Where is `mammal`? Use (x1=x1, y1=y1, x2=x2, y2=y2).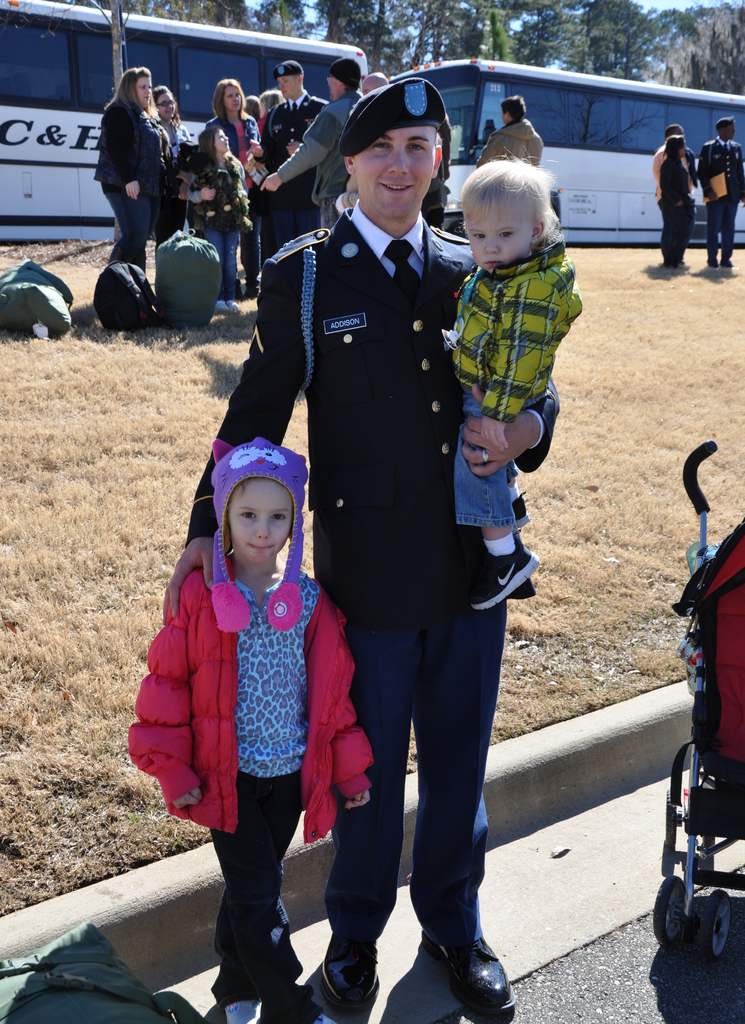
(x1=477, y1=93, x2=543, y2=170).
